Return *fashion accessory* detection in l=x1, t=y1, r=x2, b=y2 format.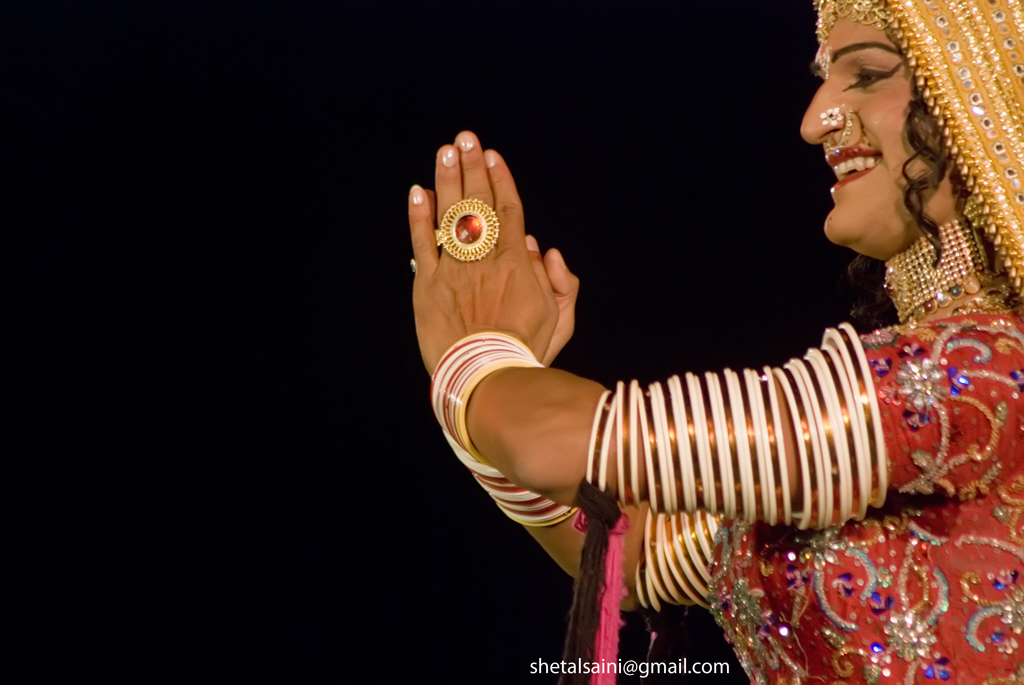
l=819, t=104, r=848, b=156.
